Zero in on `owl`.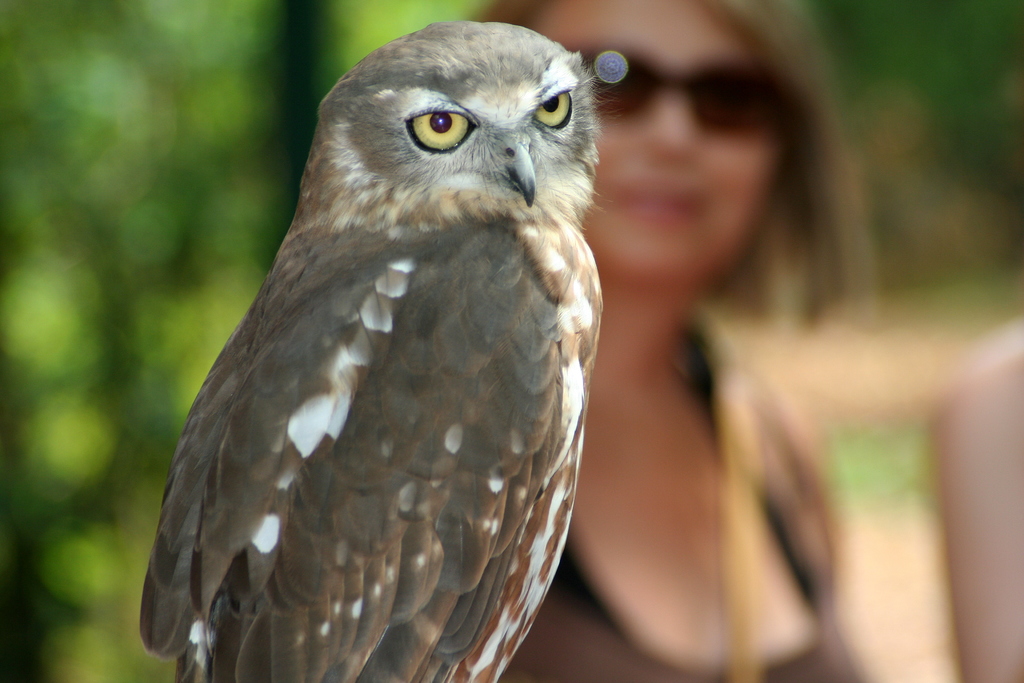
Zeroed in: 129/3/602/682.
